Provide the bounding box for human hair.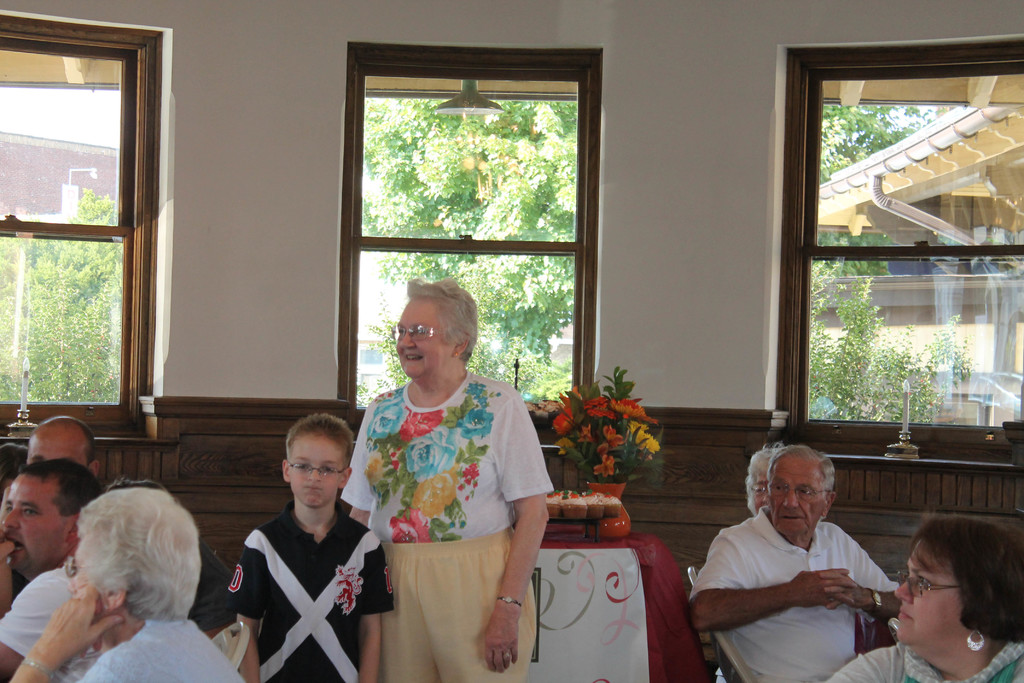
(left=409, top=276, right=481, bottom=366).
